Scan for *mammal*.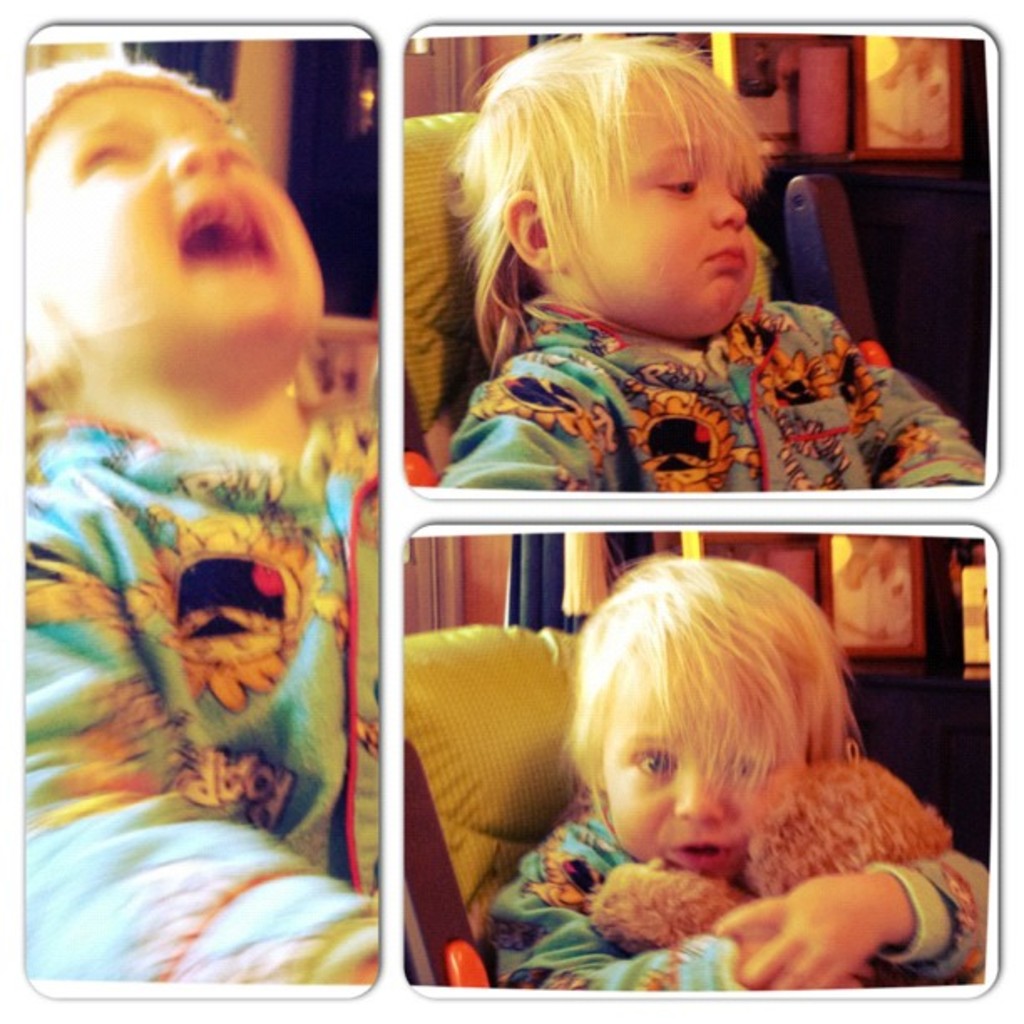
Scan result: left=8, top=87, right=387, bottom=932.
